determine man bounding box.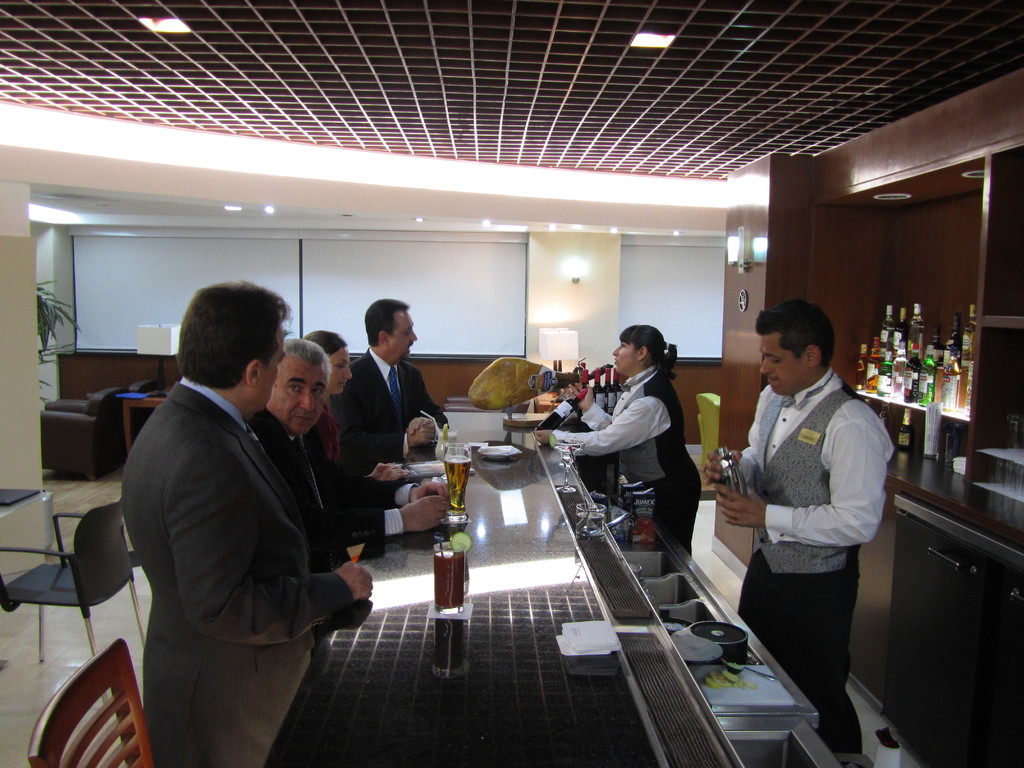
Determined: (x1=247, y1=340, x2=360, y2=634).
